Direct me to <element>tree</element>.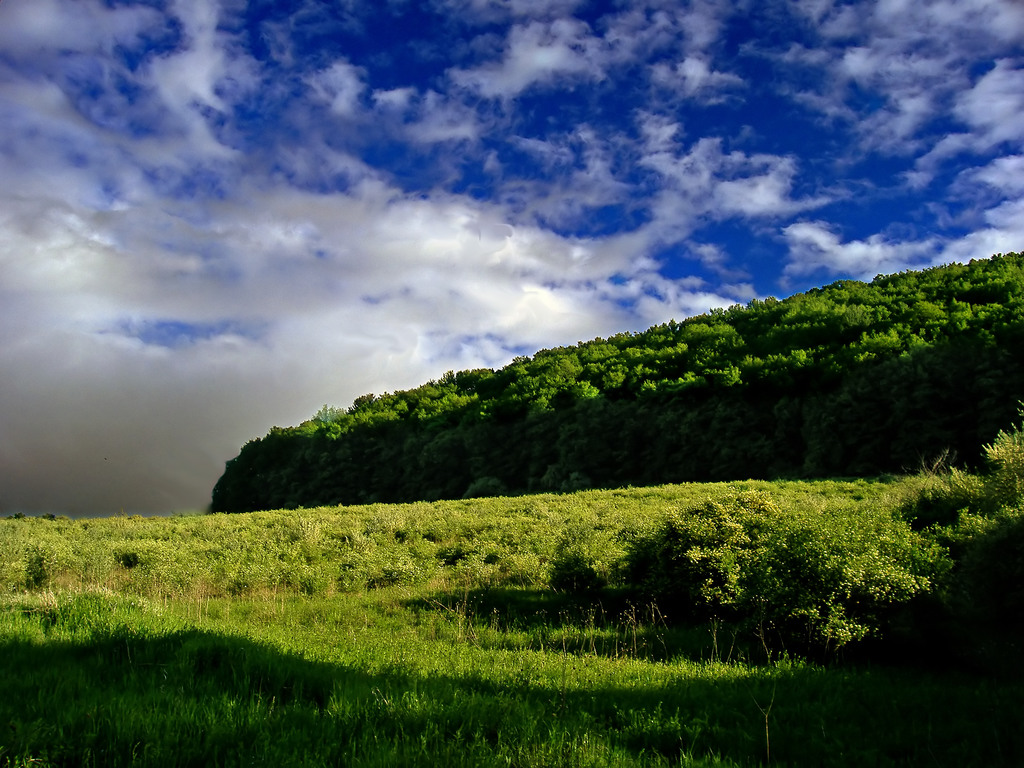
Direction: crop(531, 492, 1007, 671).
